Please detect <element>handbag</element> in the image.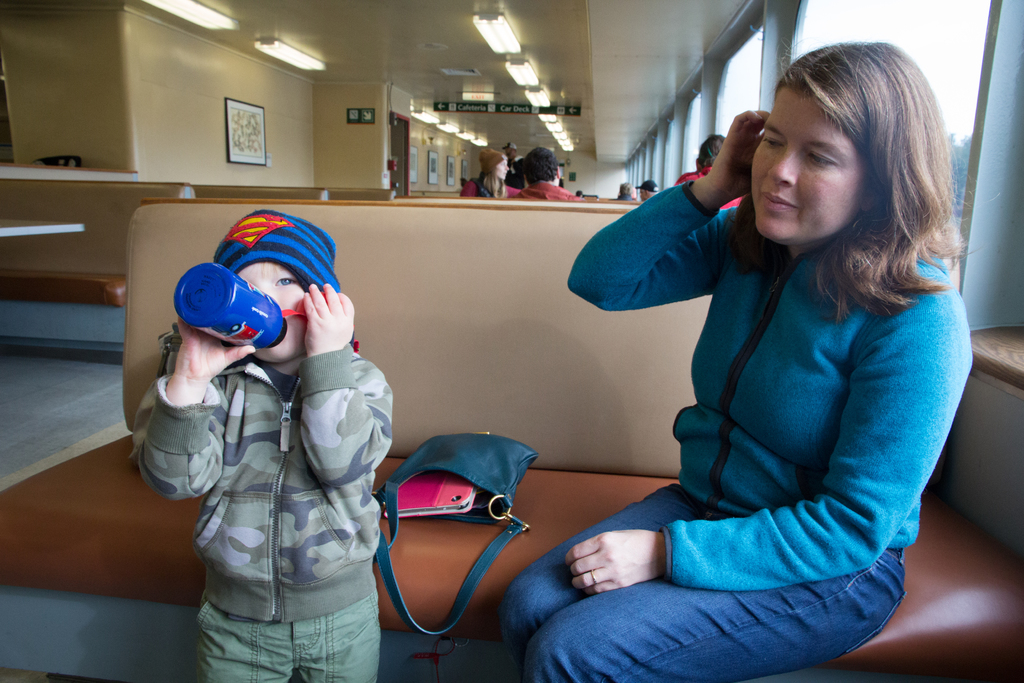
region(372, 432, 540, 636).
